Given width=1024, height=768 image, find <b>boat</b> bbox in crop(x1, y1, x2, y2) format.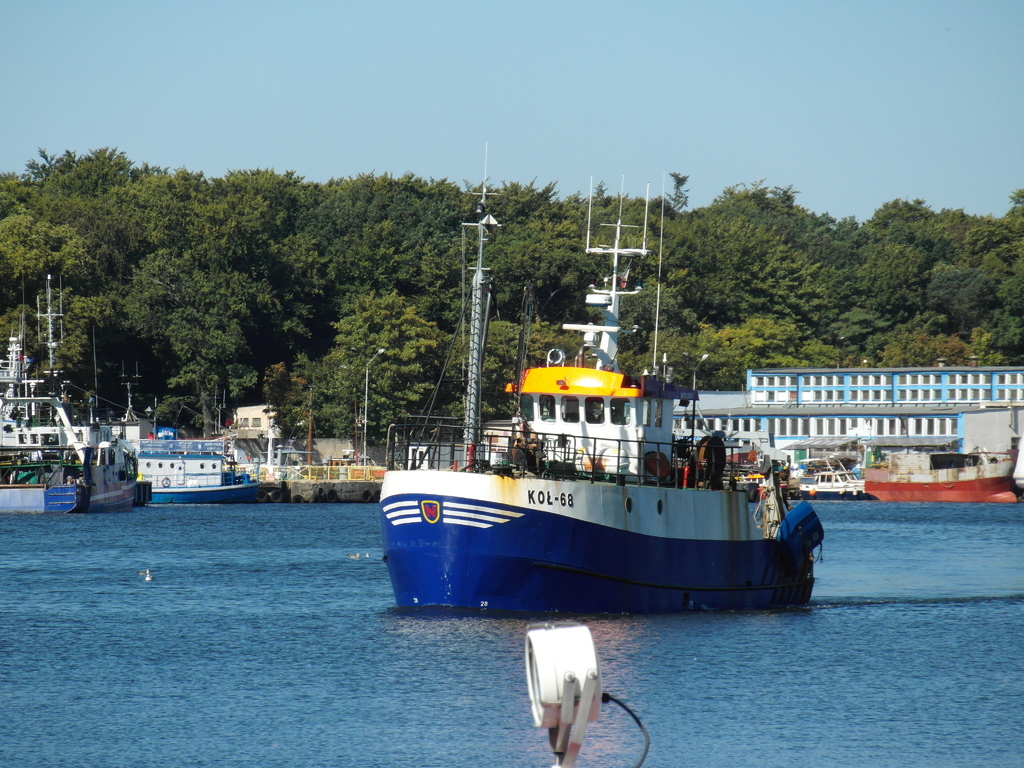
crop(786, 474, 820, 500).
